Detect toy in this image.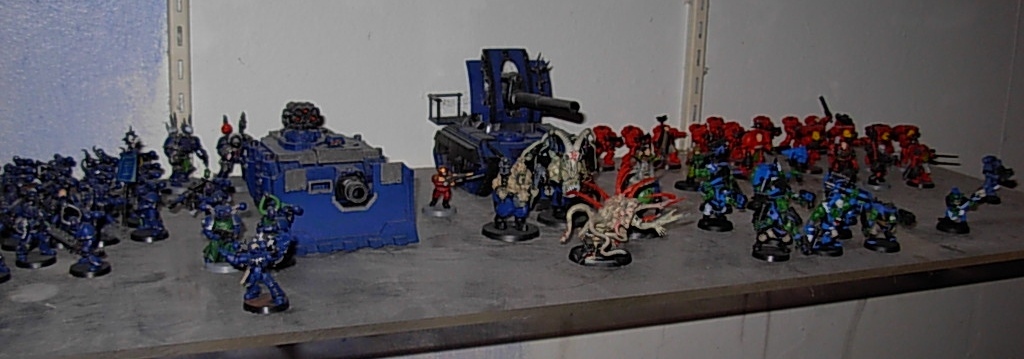
Detection: [left=130, top=167, right=166, bottom=234].
